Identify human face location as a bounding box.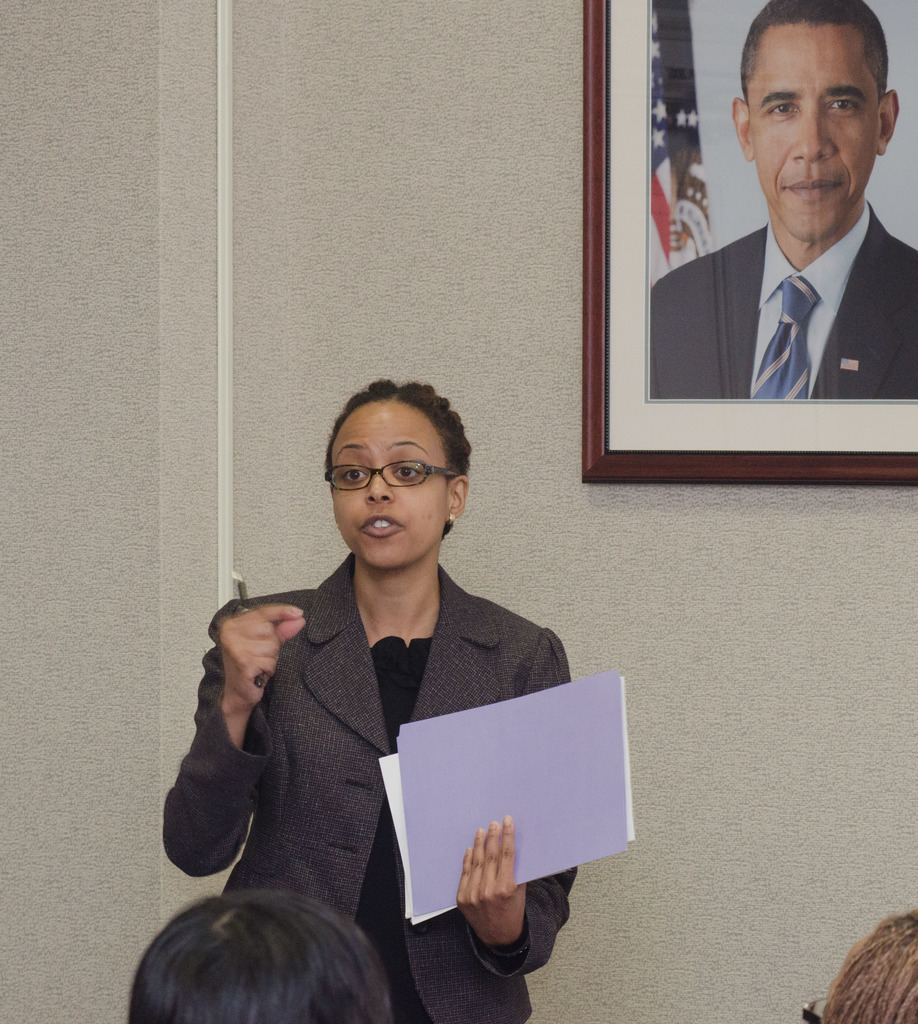
747:22:880:238.
